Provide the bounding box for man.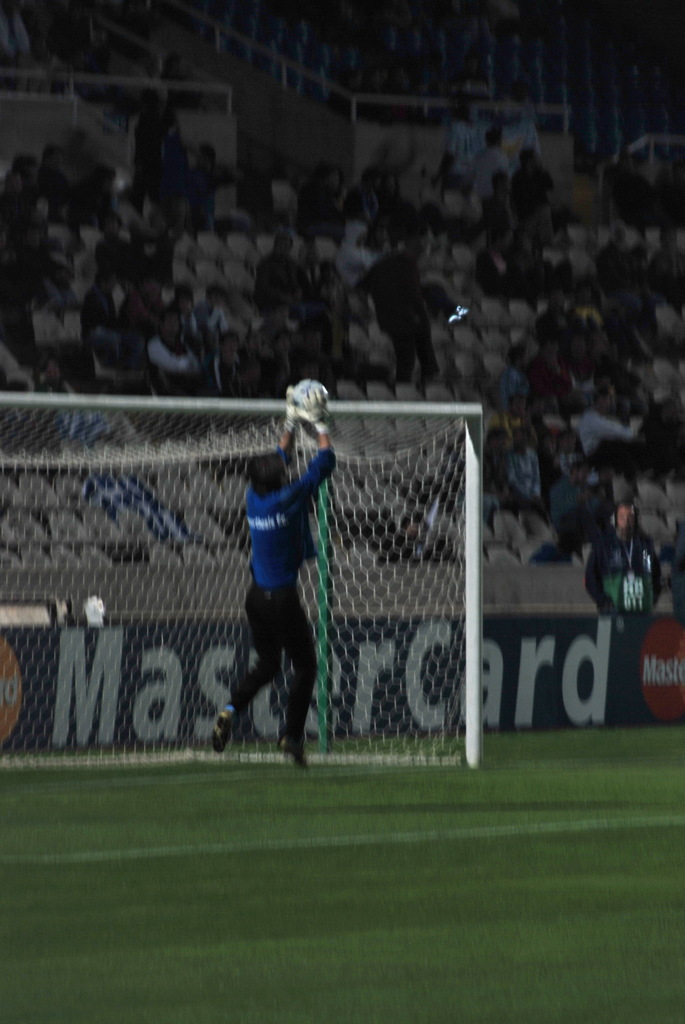
region(581, 498, 663, 627).
